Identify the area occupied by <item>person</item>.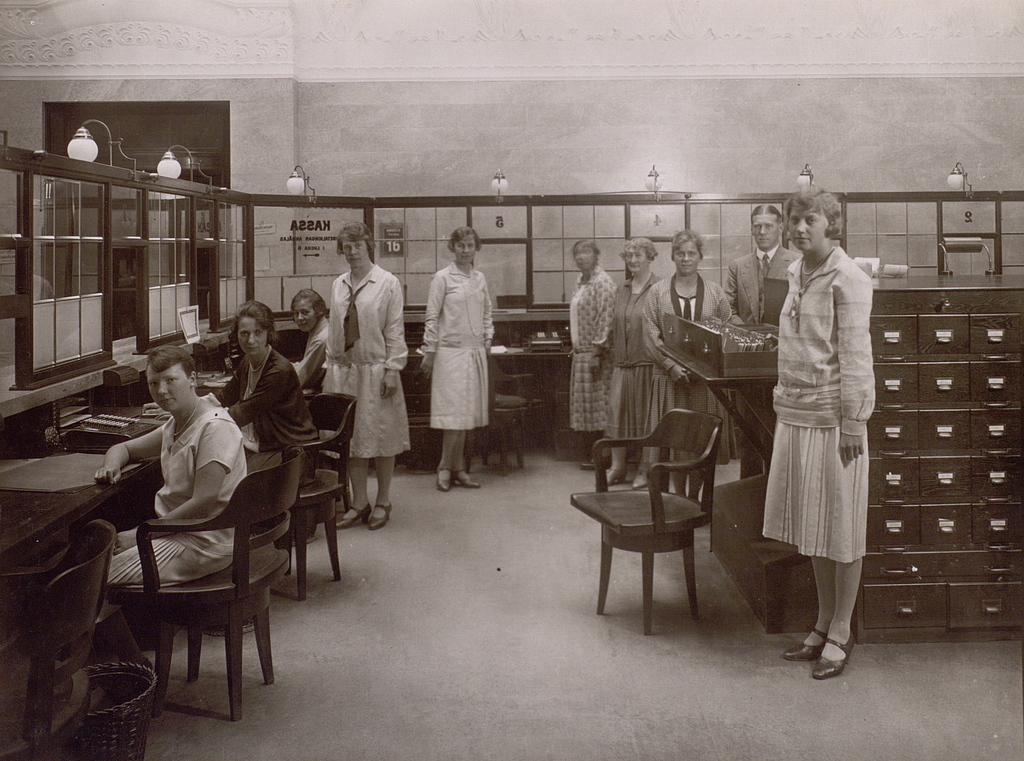
Area: bbox=(424, 227, 498, 493).
